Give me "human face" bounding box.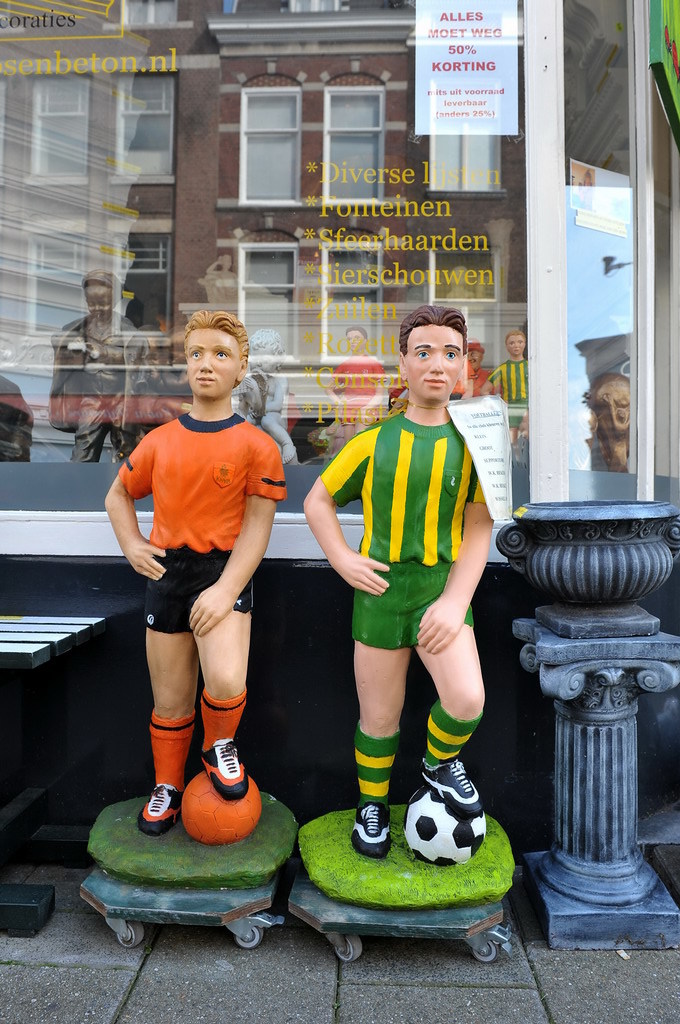
rect(183, 330, 236, 399).
